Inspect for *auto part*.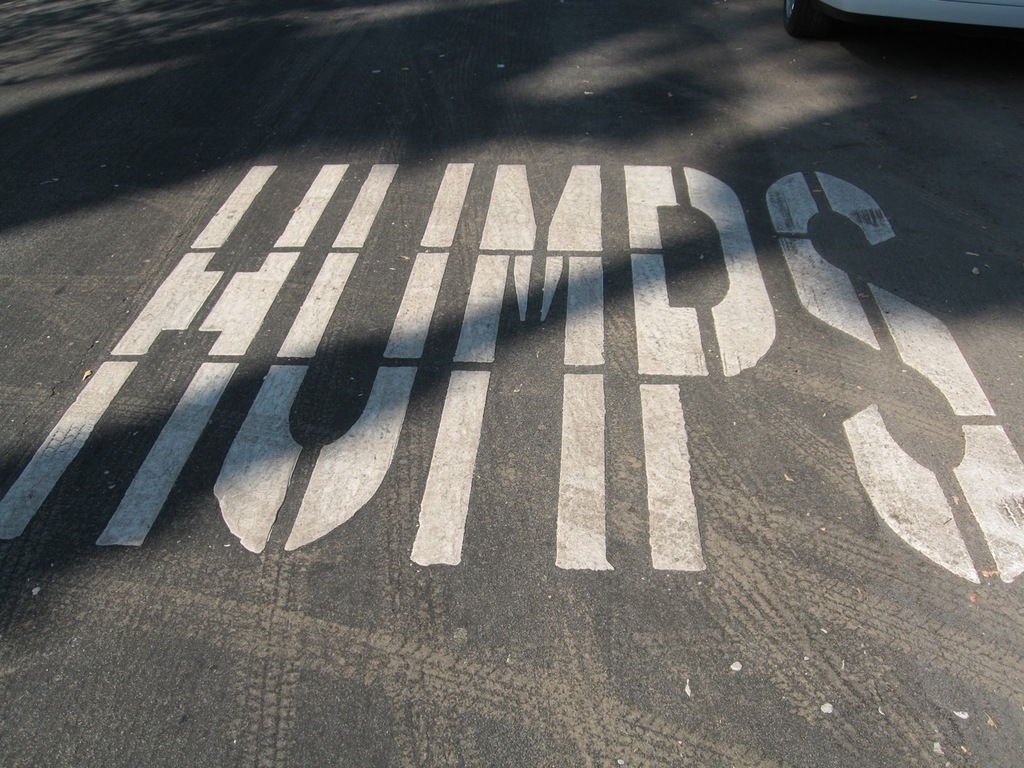
Inspection: rect(781, 0, 822, 42).
